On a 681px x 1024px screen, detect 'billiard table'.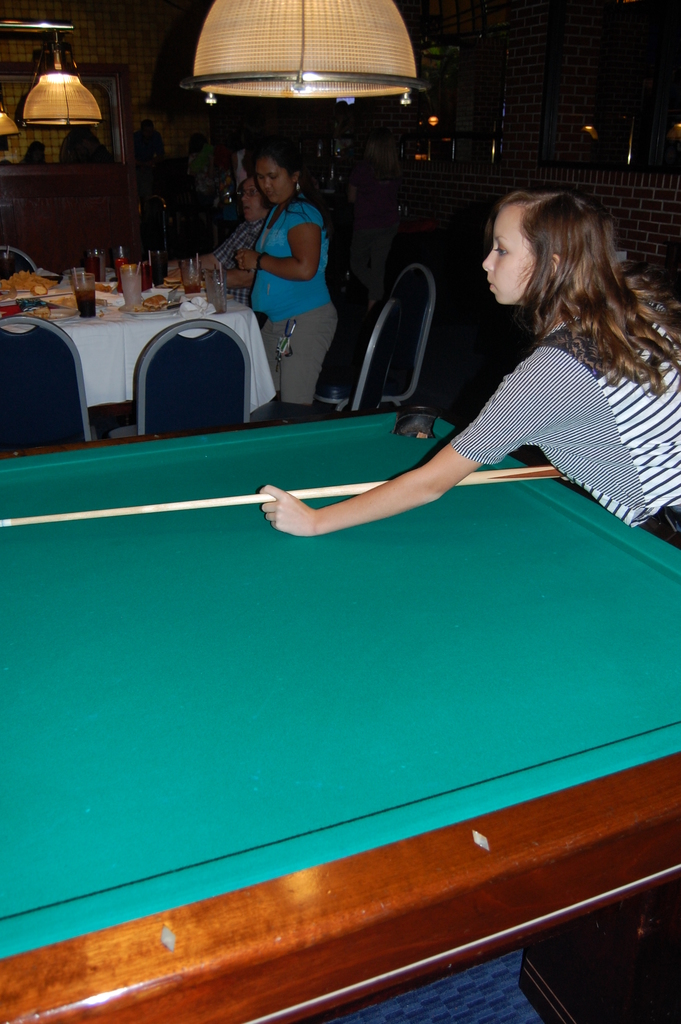
(x1=0, y1=403, x2=680, y2=1022).
